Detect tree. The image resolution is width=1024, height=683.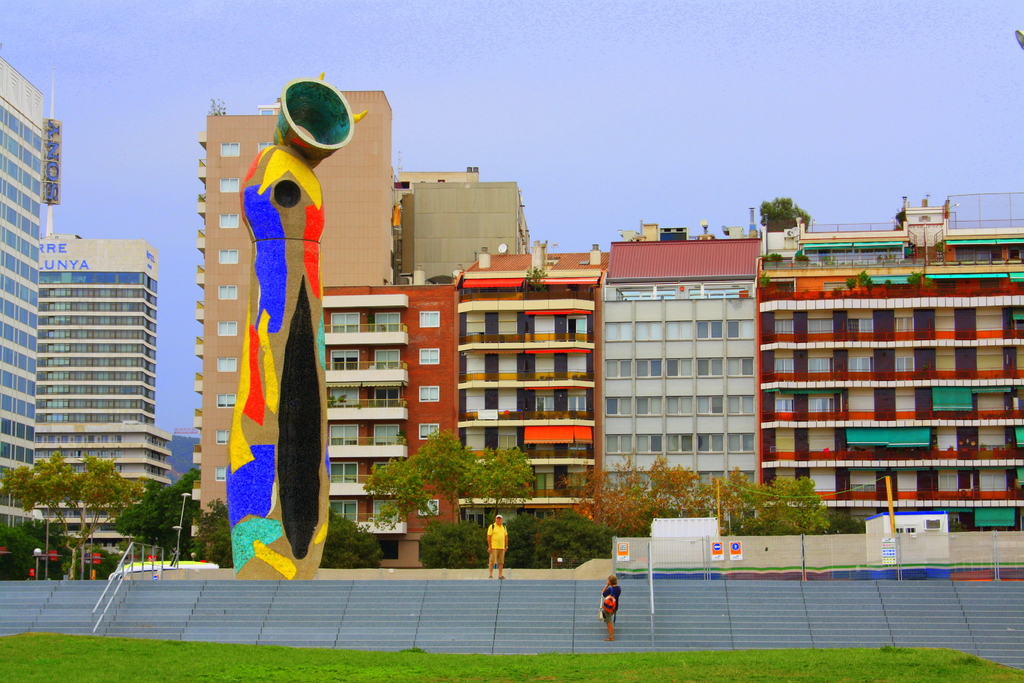
534,503,616,569.
